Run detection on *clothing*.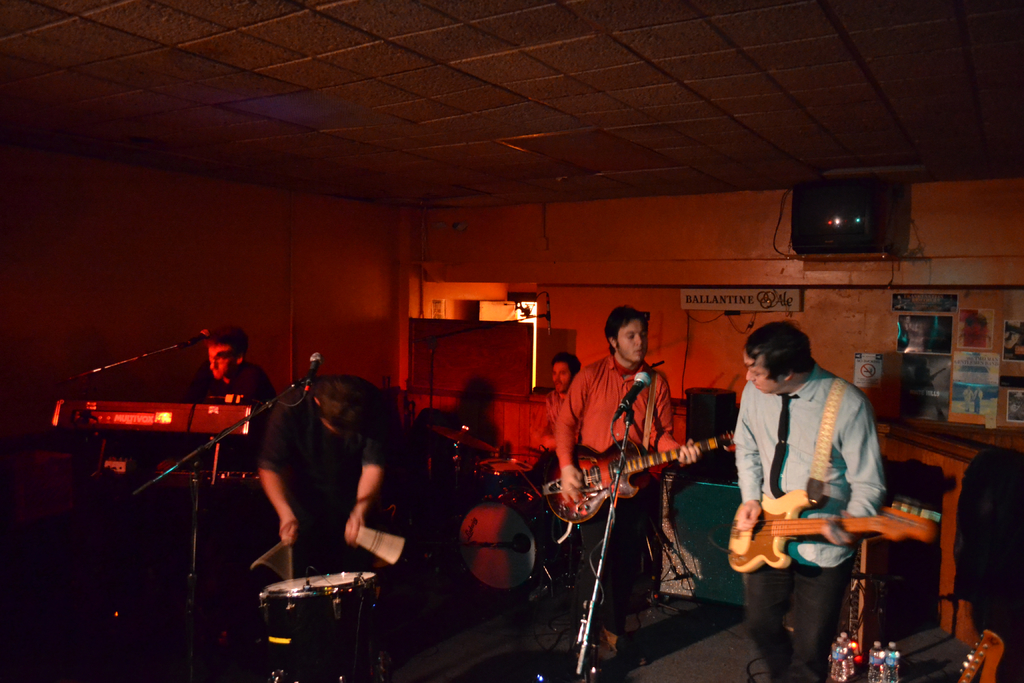
Result: select_region(253, 379, 392, 565).
